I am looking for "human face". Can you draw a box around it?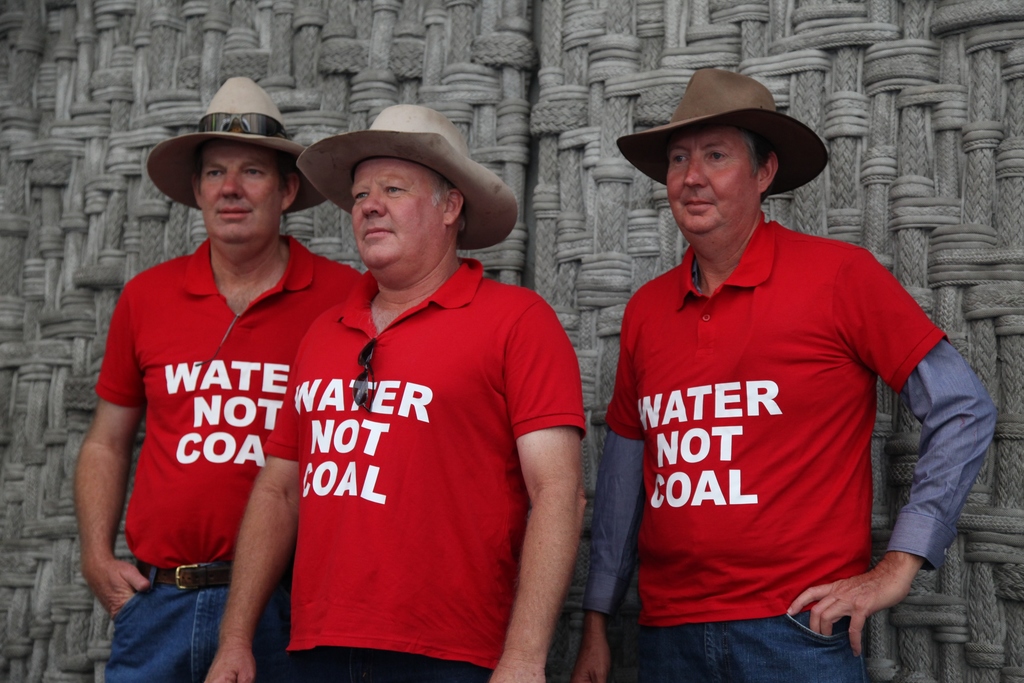
Sure, the bounding box is x1=197 y1=146 x2=281 y2=236.
